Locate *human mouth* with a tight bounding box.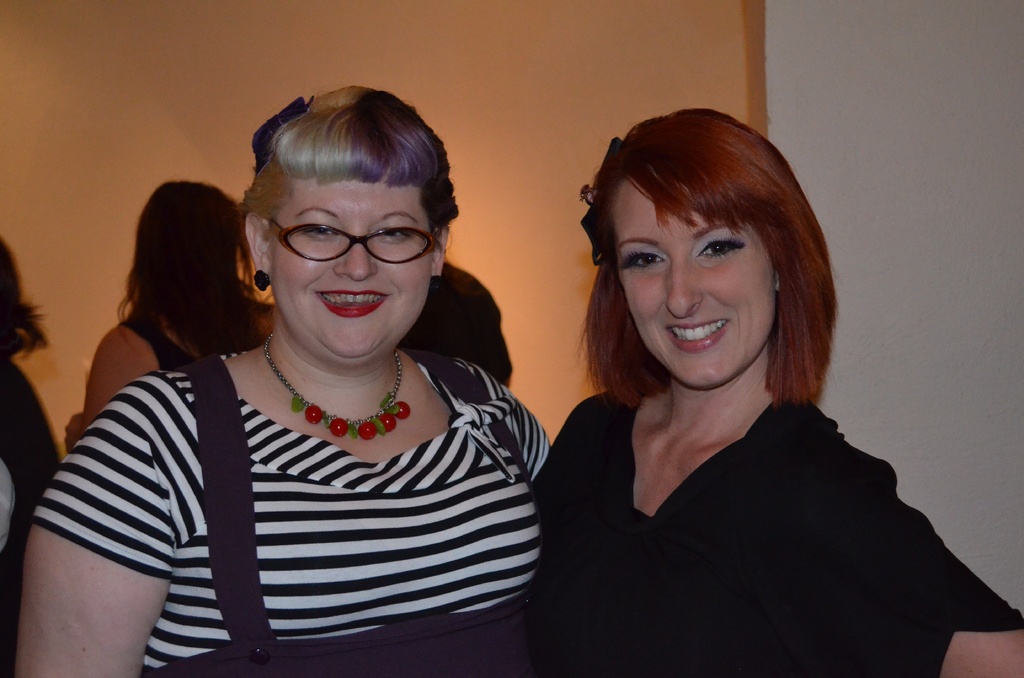
left=321, top=287, right=385, bottom=315.
